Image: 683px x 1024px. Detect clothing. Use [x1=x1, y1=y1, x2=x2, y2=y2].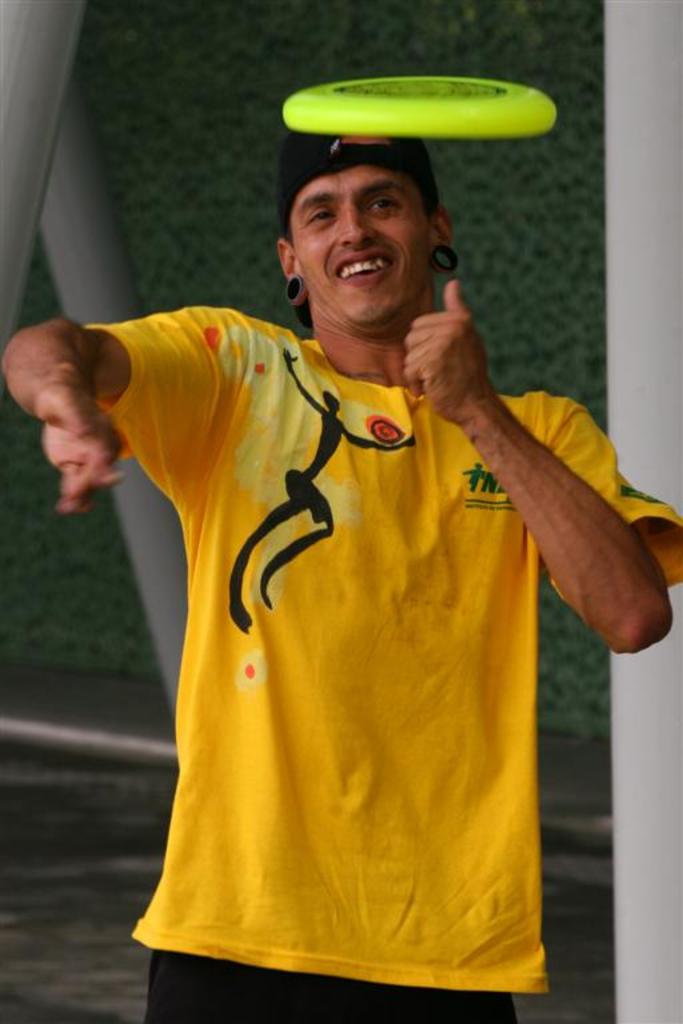
[x1=85, y1=305, x2=682, y2=1023].
